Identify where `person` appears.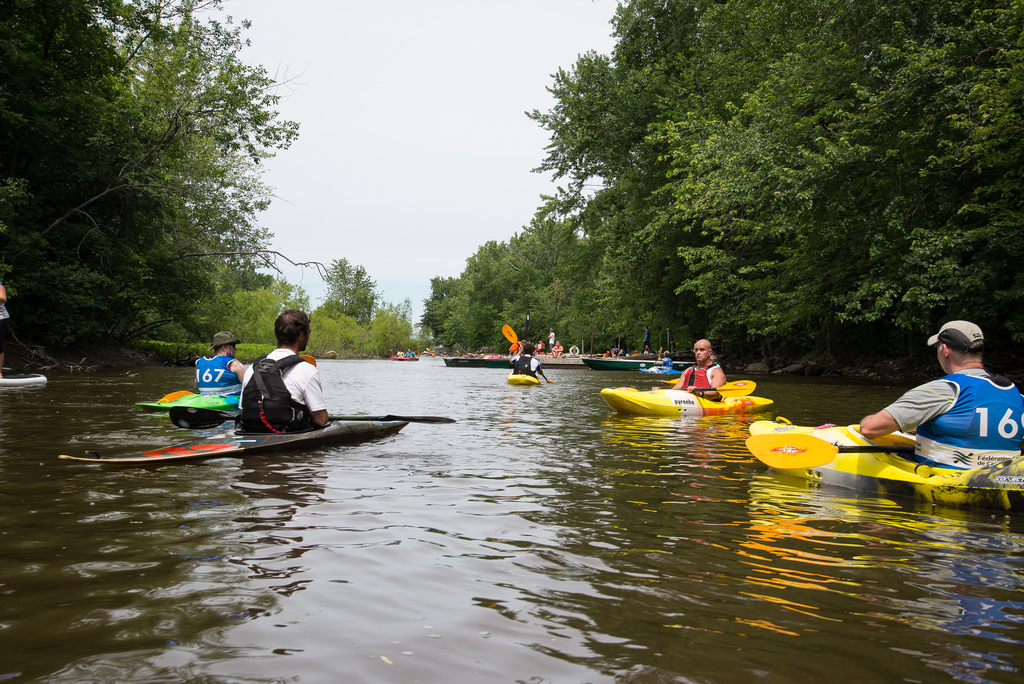
Appears at <box>240,311,326,436</box>.
